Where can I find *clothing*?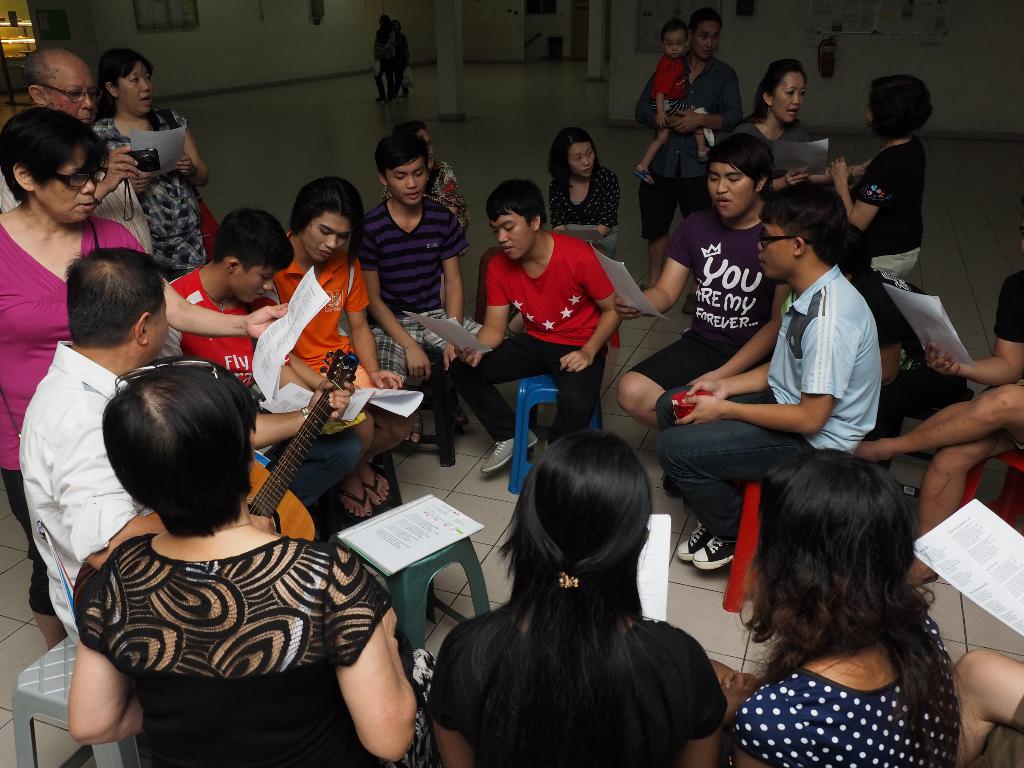
You can find it at <region>95, 109, 209, 268</region>.
